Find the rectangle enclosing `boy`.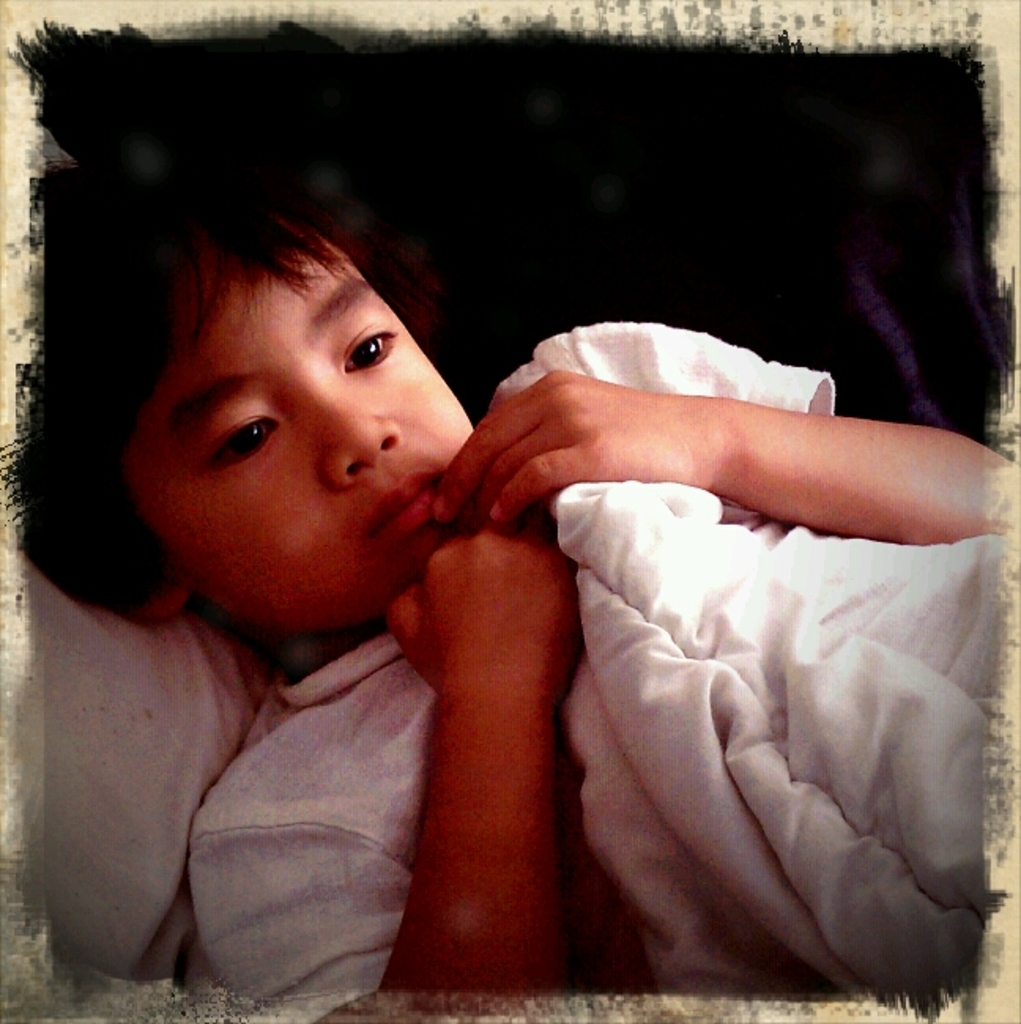
bbox(3, 150, 980, 1022).
